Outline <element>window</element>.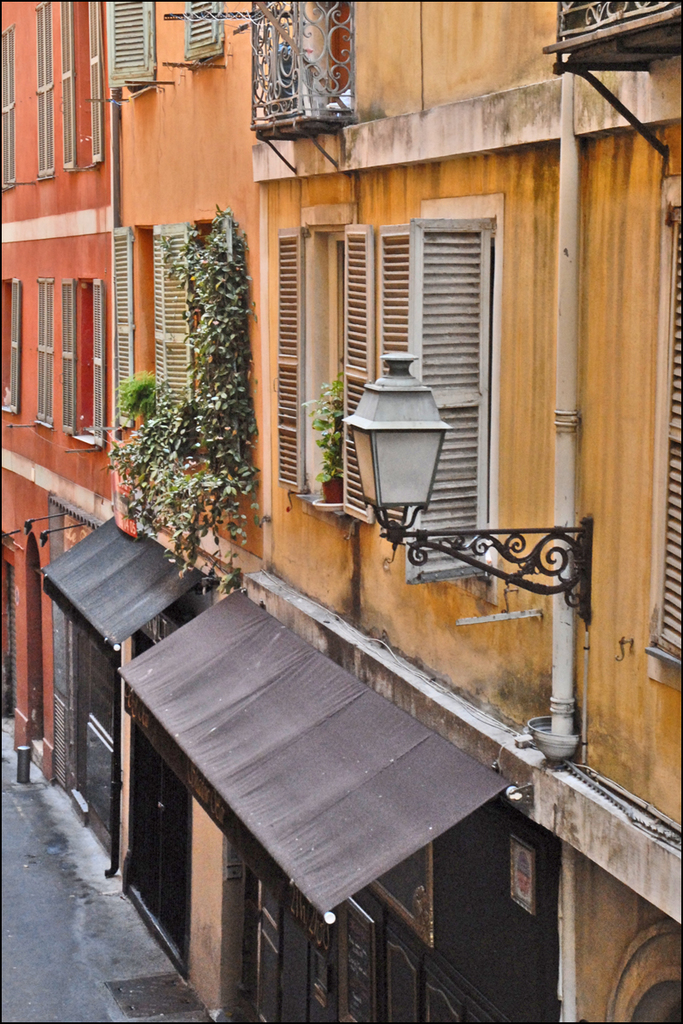
Outline: (61,277,103,448).
